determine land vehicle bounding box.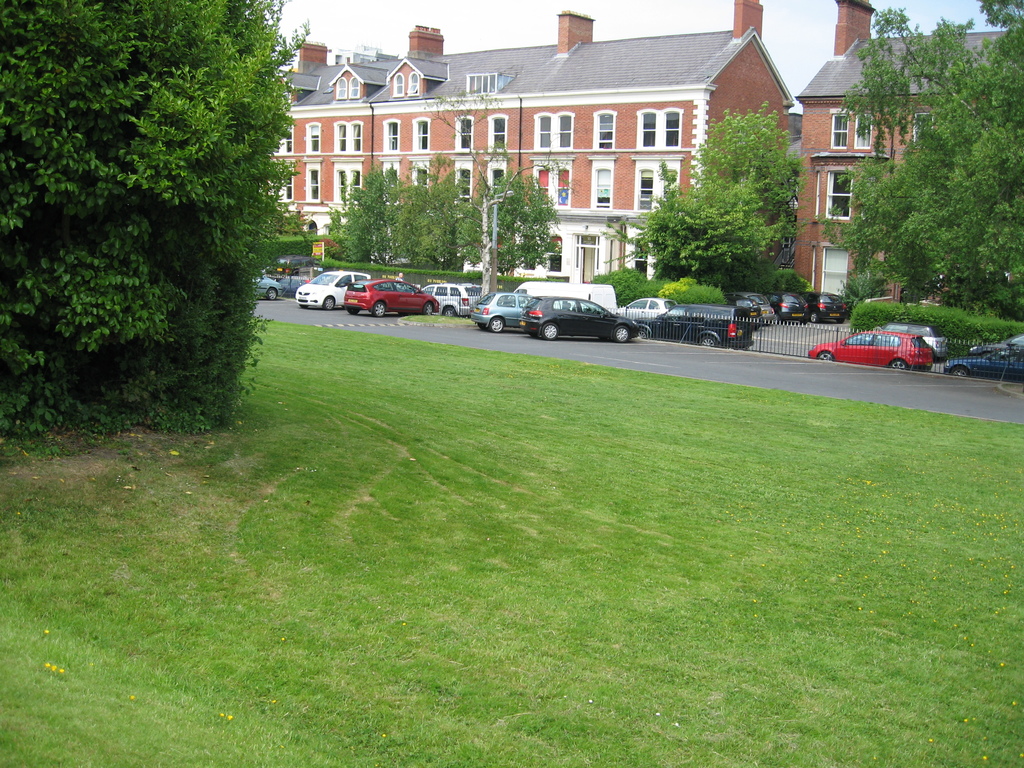
Determined: [x1=950, y1=345, x2=1023, y2=377].
